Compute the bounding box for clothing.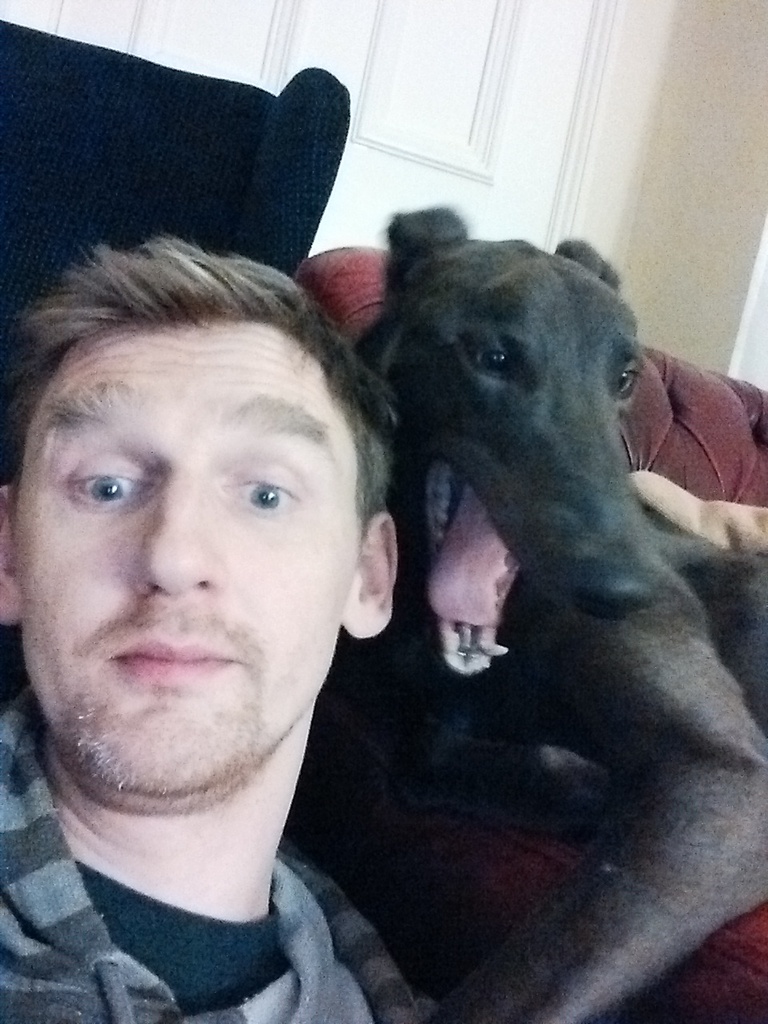
crop(0, 681, 434, 1023).
